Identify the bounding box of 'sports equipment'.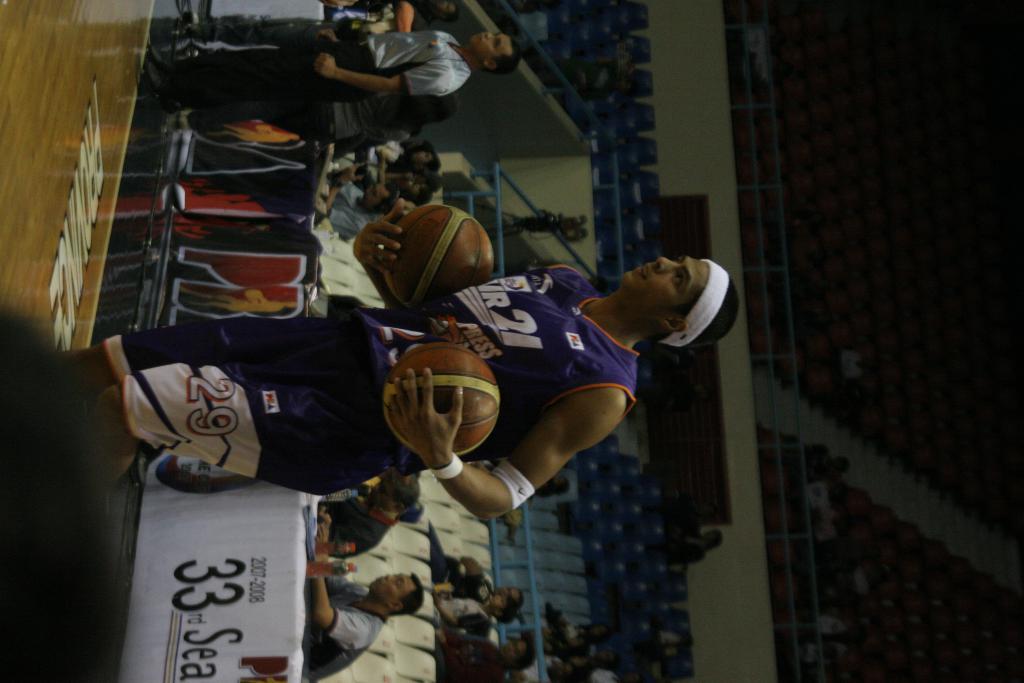
<bbox>382, 205, 495, 319</bbox>.
